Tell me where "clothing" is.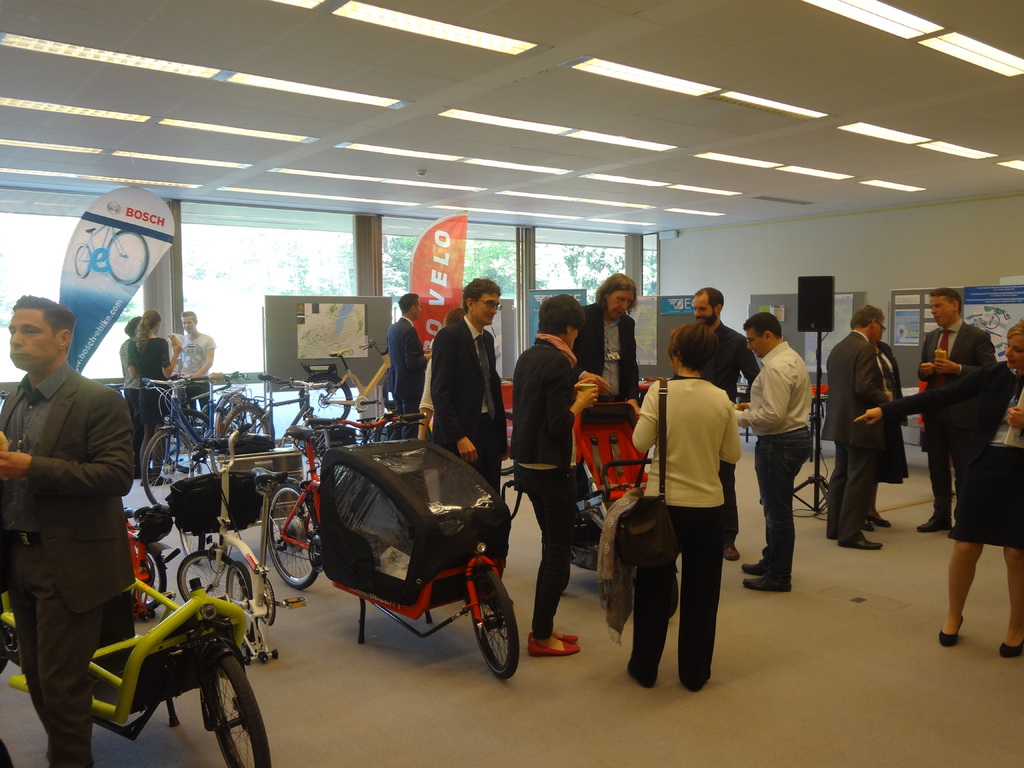
"clothing" is at BBox(596, 367, 745, 683).
